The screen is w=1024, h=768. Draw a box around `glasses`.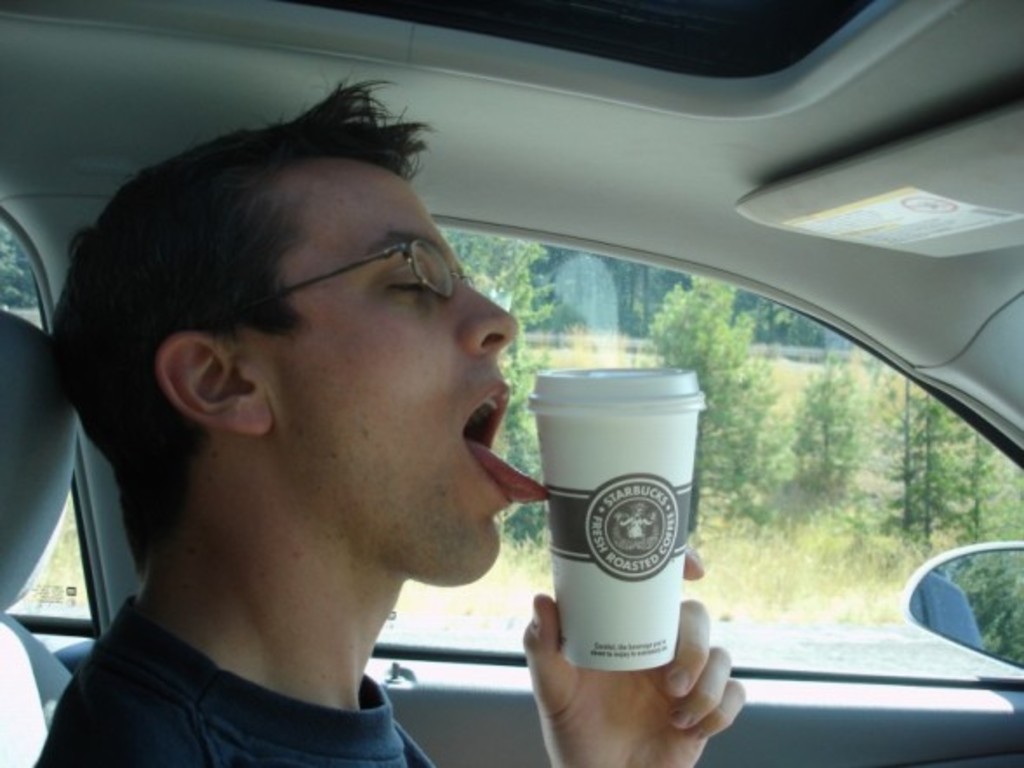
[x1=256, y1=242, x2=487, y2=309].
